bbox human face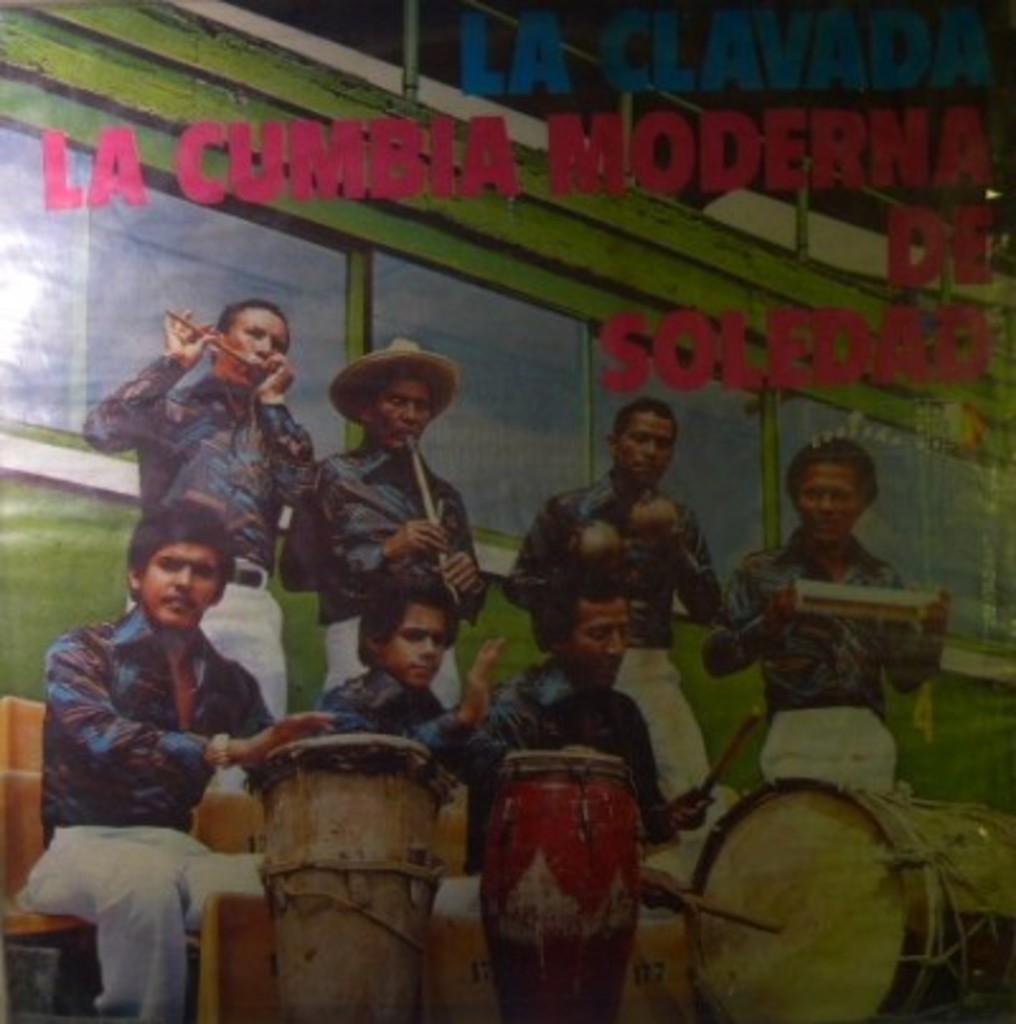
<region>368, 376, 439, 452</region>
